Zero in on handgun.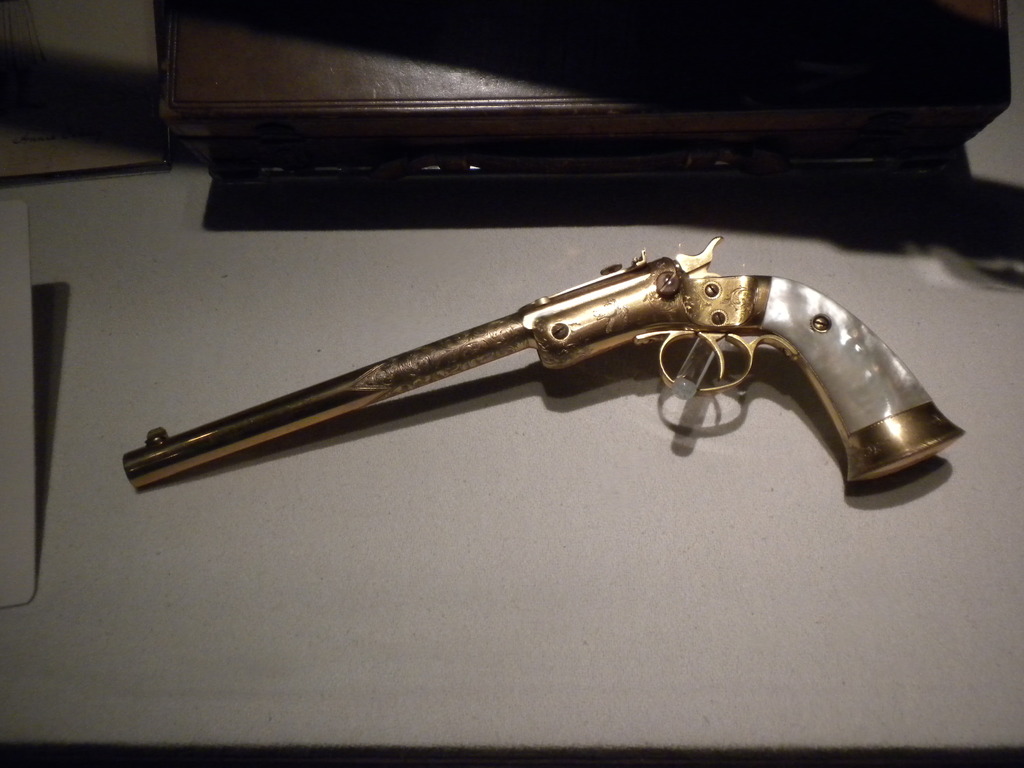
Zeroed in: [left=123, top=236, right=966, bottom=484].
